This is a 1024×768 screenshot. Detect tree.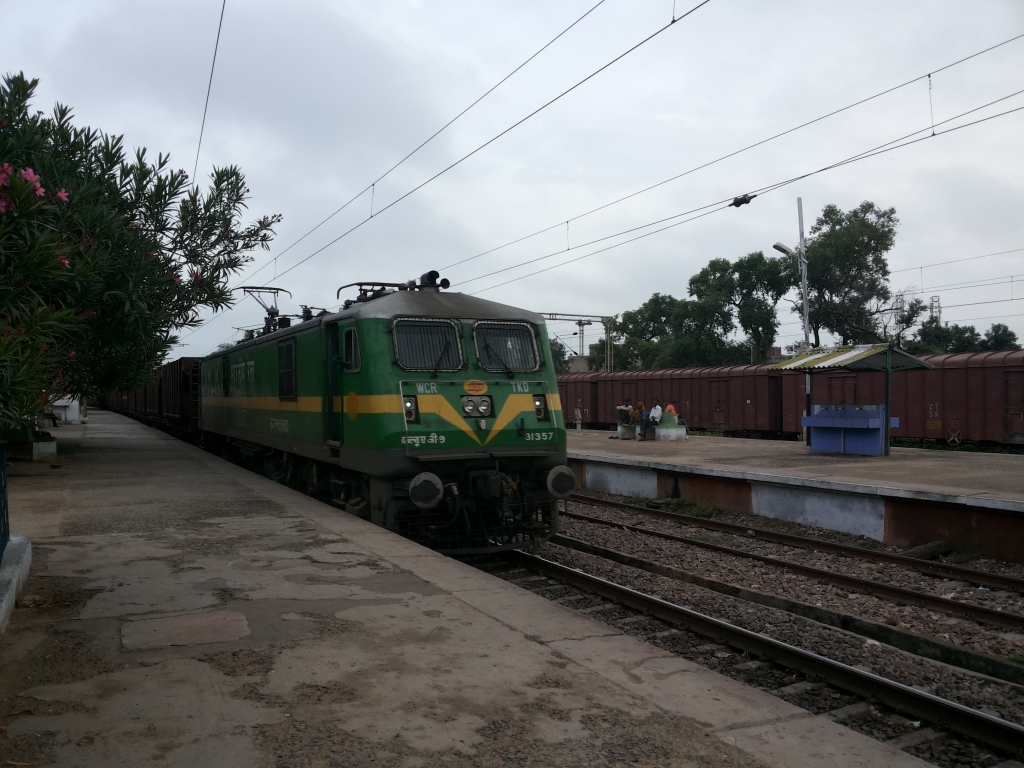
bbox=(914, 313, 1018, 358).
